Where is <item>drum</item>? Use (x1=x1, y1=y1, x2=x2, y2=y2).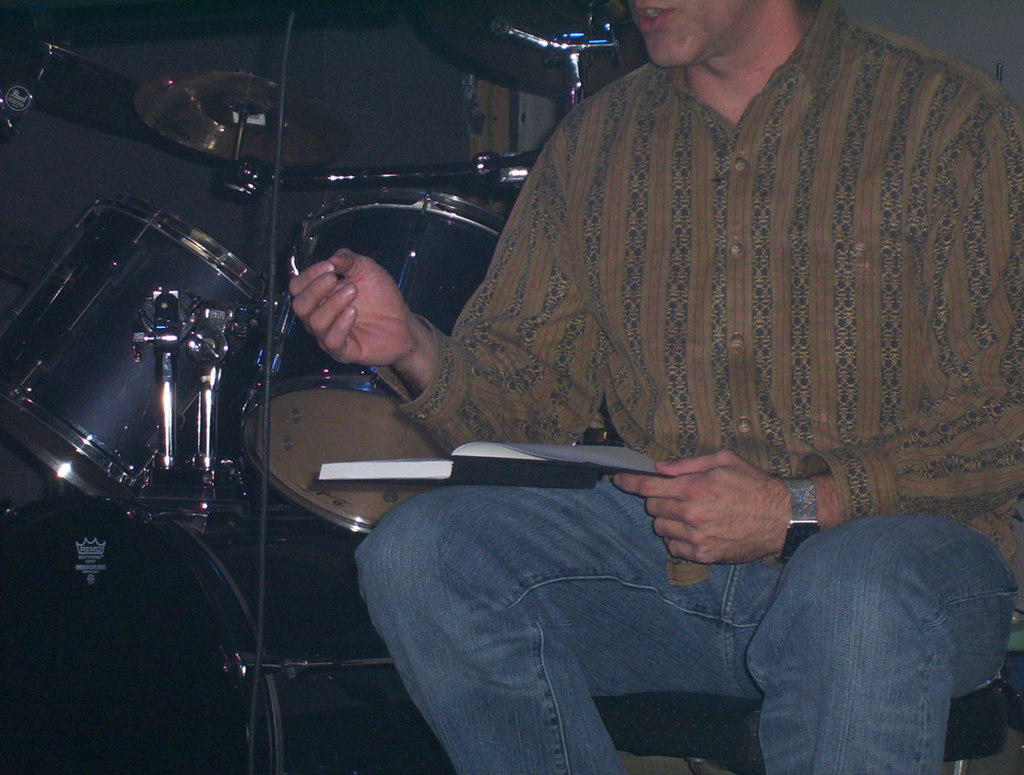
(x1=242, y1=194, x2=508, y2=532).
